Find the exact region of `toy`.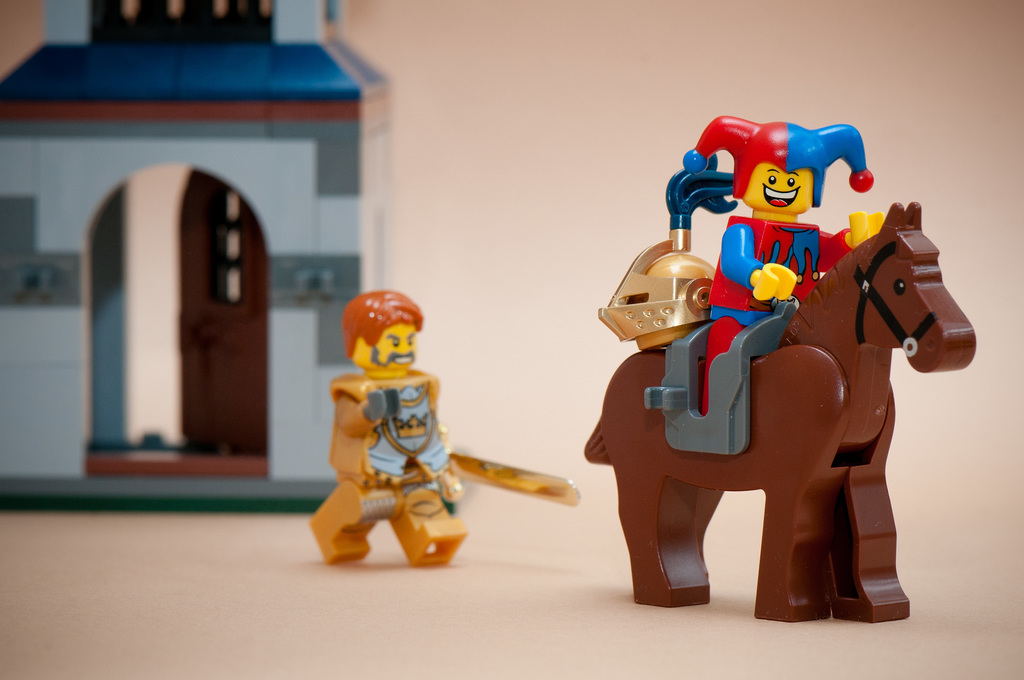
Exact region: left=0, top=0, right=397, bottom=512.
